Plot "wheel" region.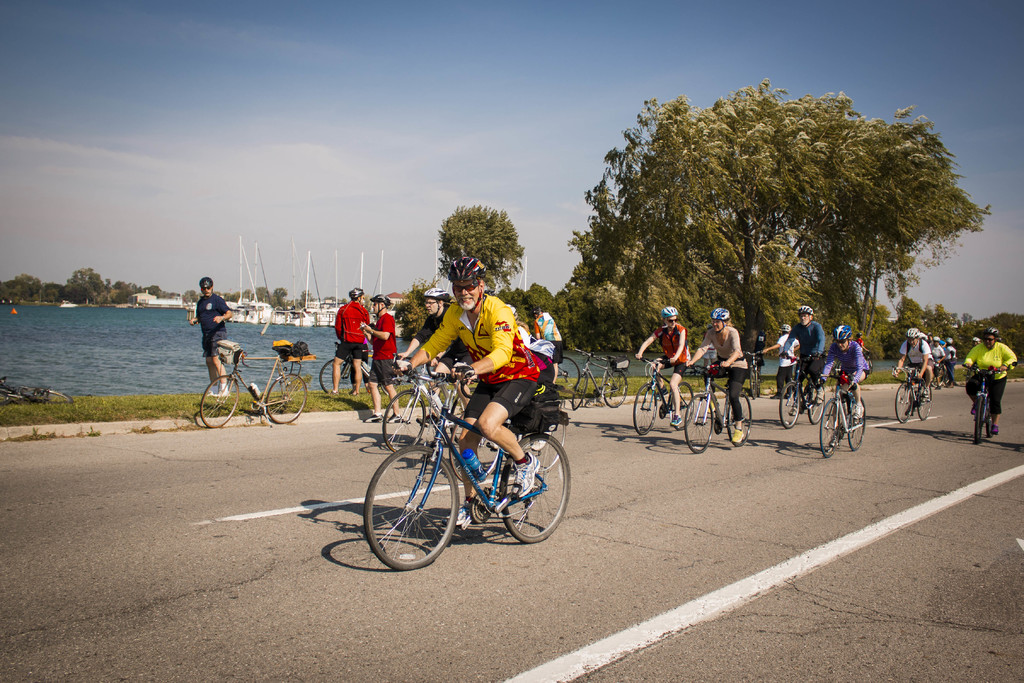
Plotted at rect(749, 370, 755, 397).
